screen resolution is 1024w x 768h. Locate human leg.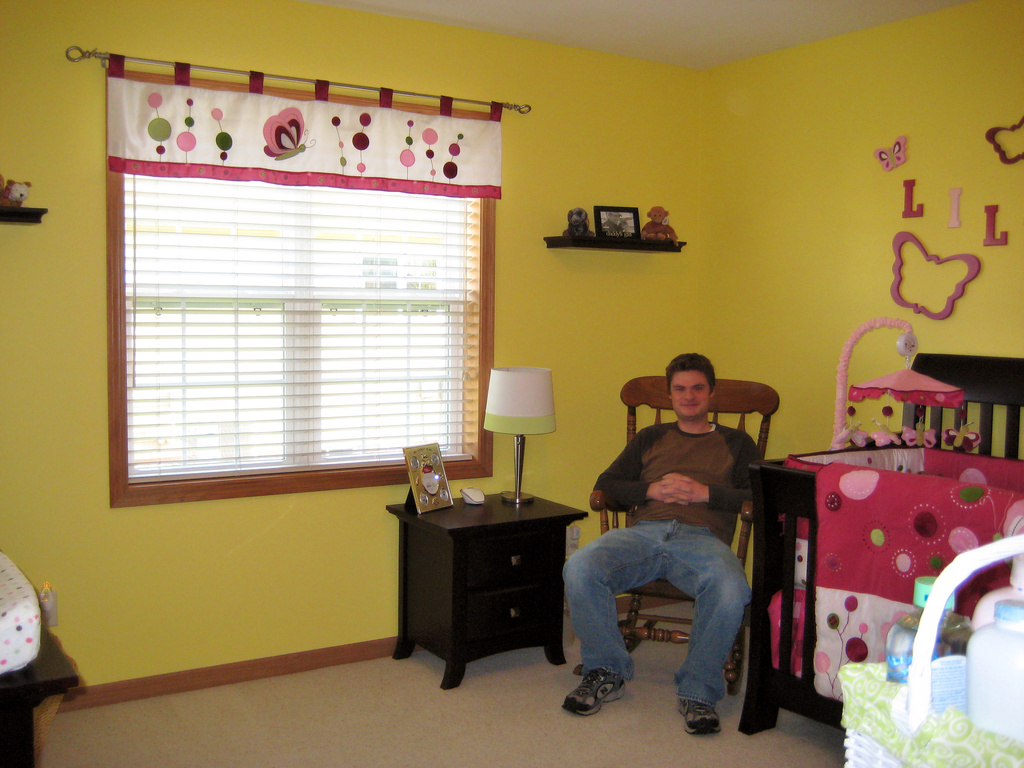
box(665, 514, 747, 729).
